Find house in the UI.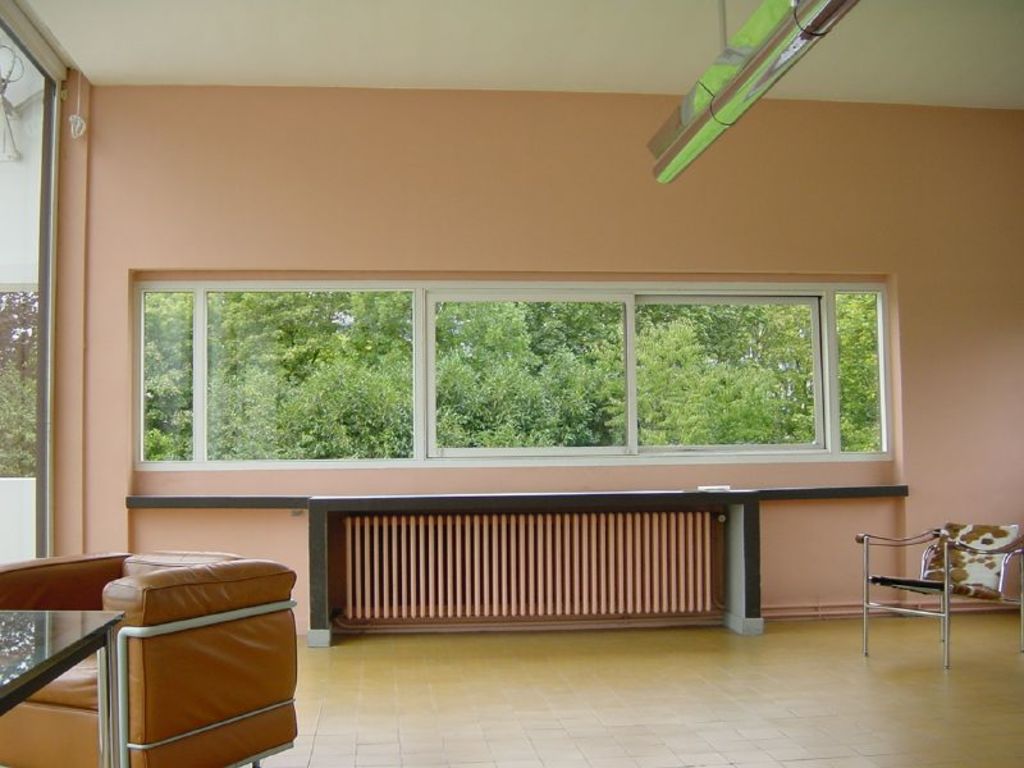
UI element at x1=0 y1=0 x2=1023 y2=767.
